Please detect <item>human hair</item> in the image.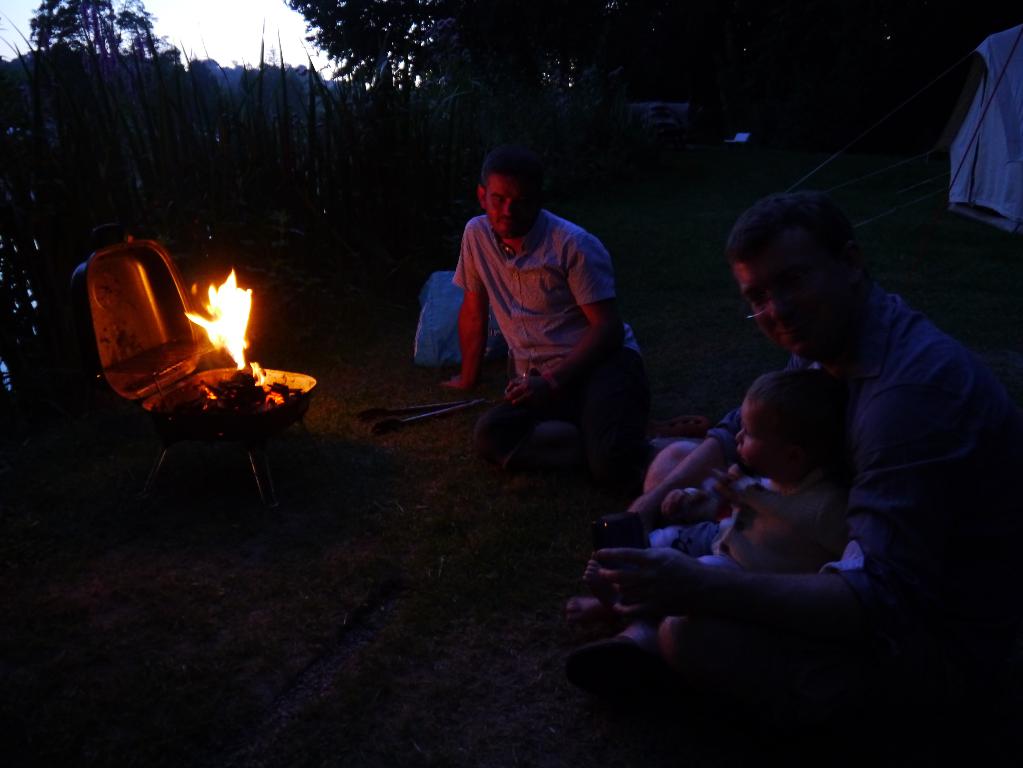
{"left": 725, "top": 187, "right": 857, "bottom": 272}.
